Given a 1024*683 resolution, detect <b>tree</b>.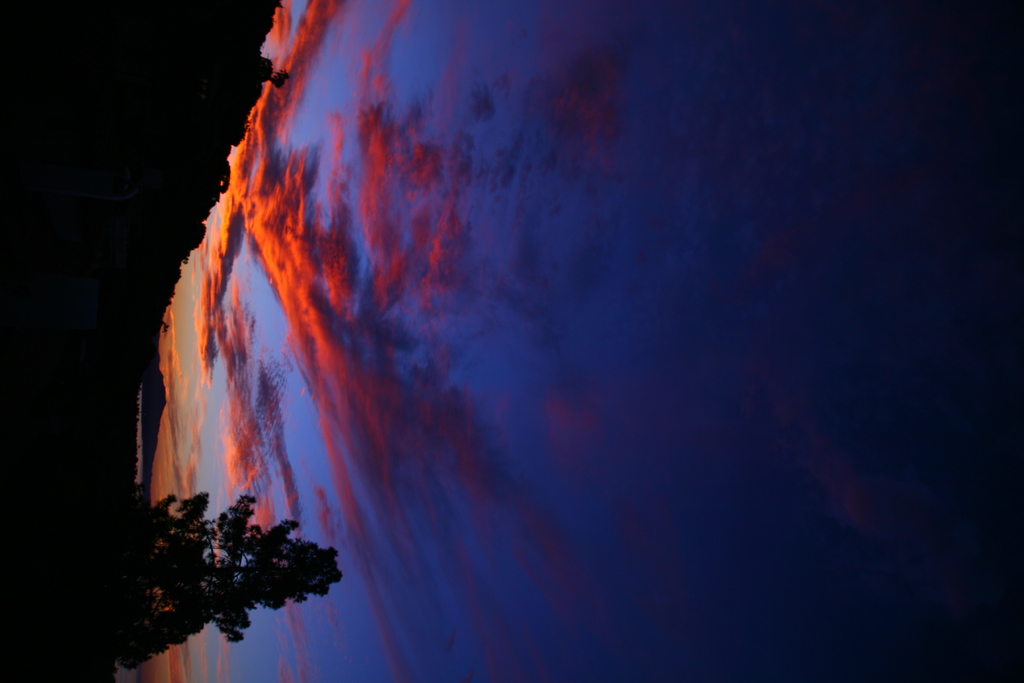
x1=98, y1=482, x2=365, y2=673.
